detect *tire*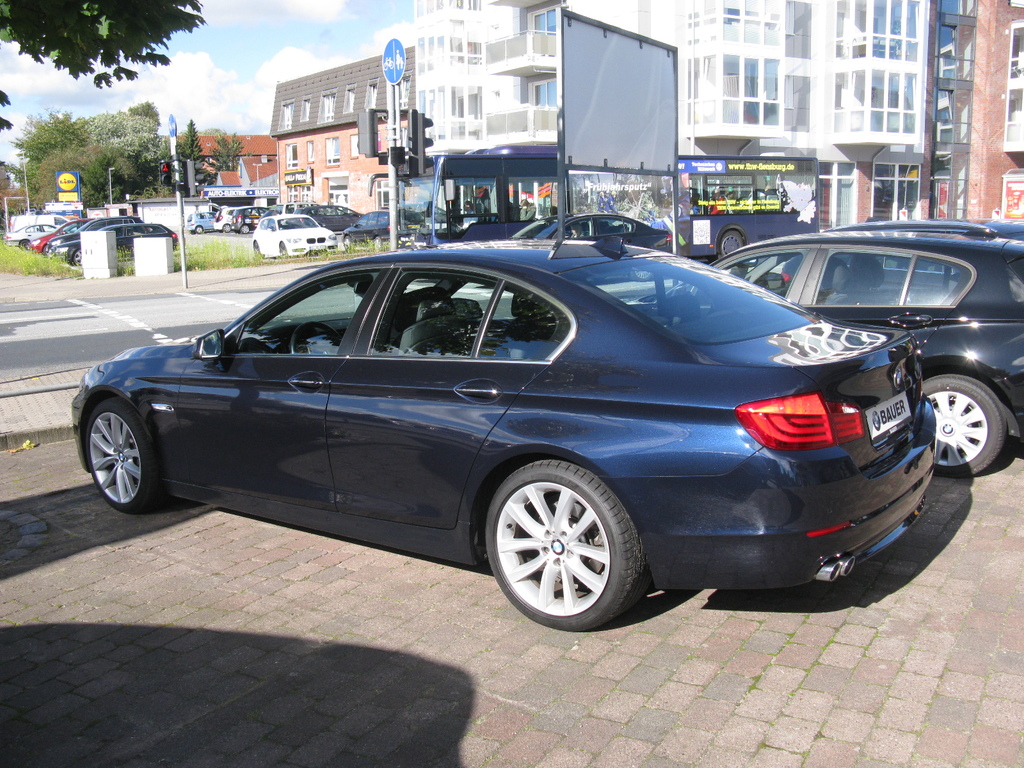
{"x1": 629, "y1": 272, "x2": 652, "y2": 281}
